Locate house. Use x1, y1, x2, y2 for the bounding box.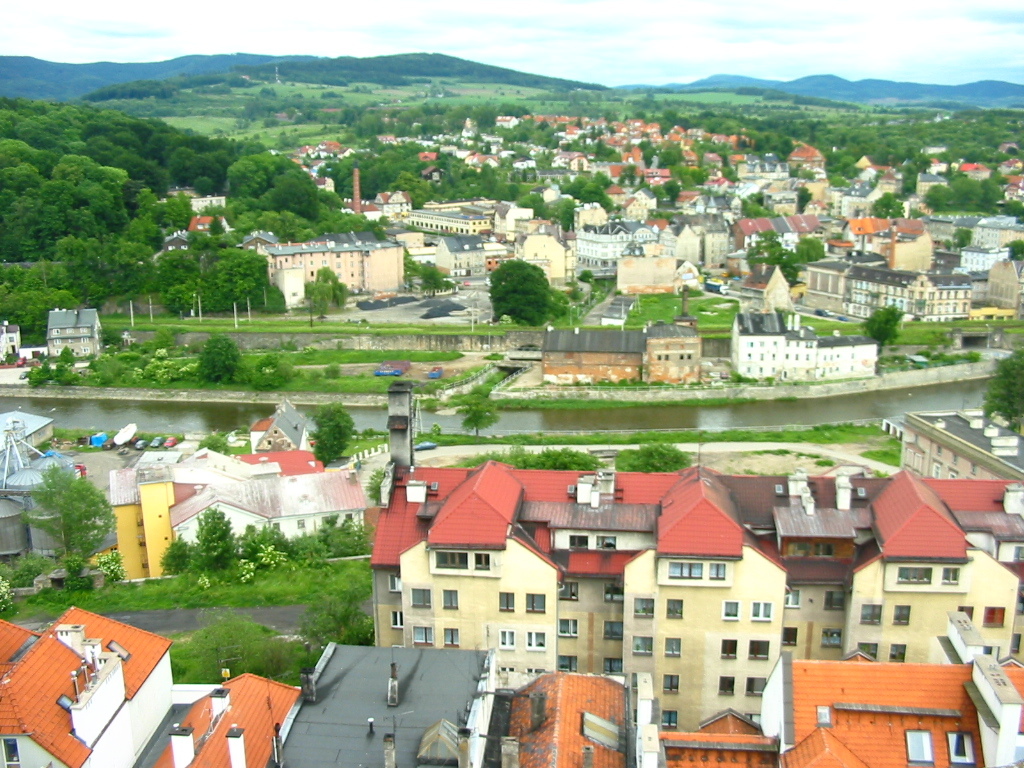
538, 318, 702, 392.
